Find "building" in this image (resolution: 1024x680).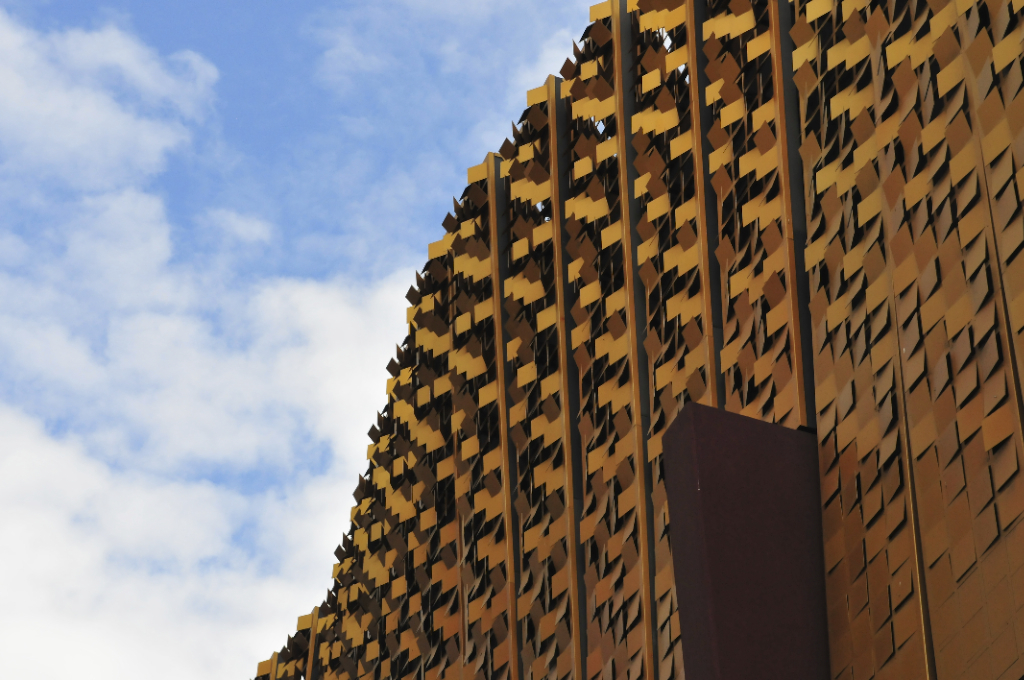
<bbox>239, 0, 1023, 679</bbox>.
